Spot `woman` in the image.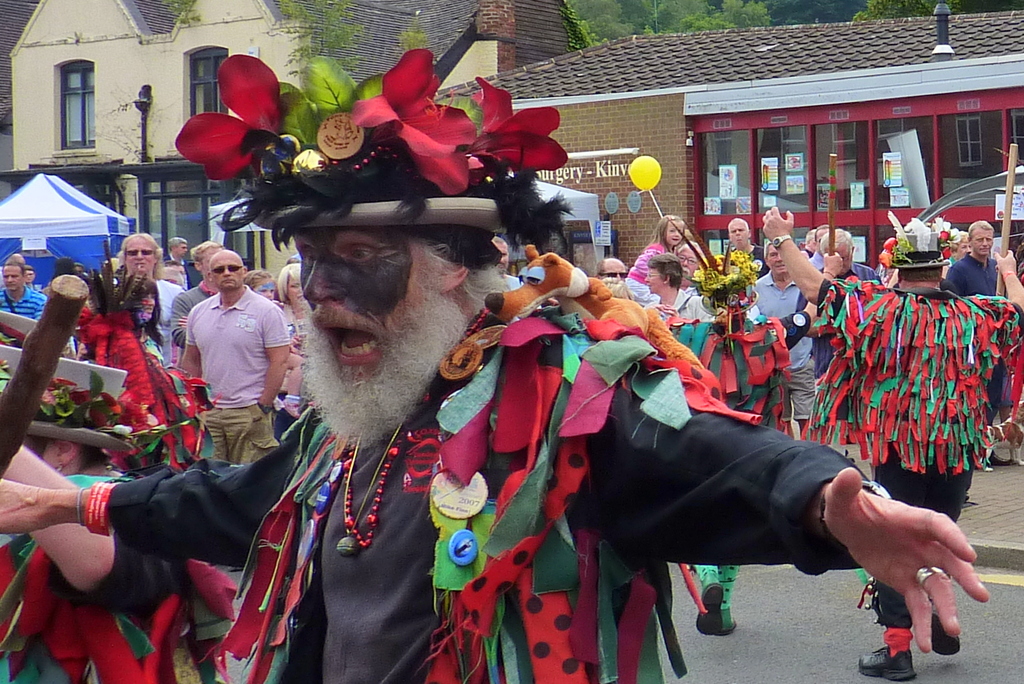
`woman` found at (265,265,315,436).
